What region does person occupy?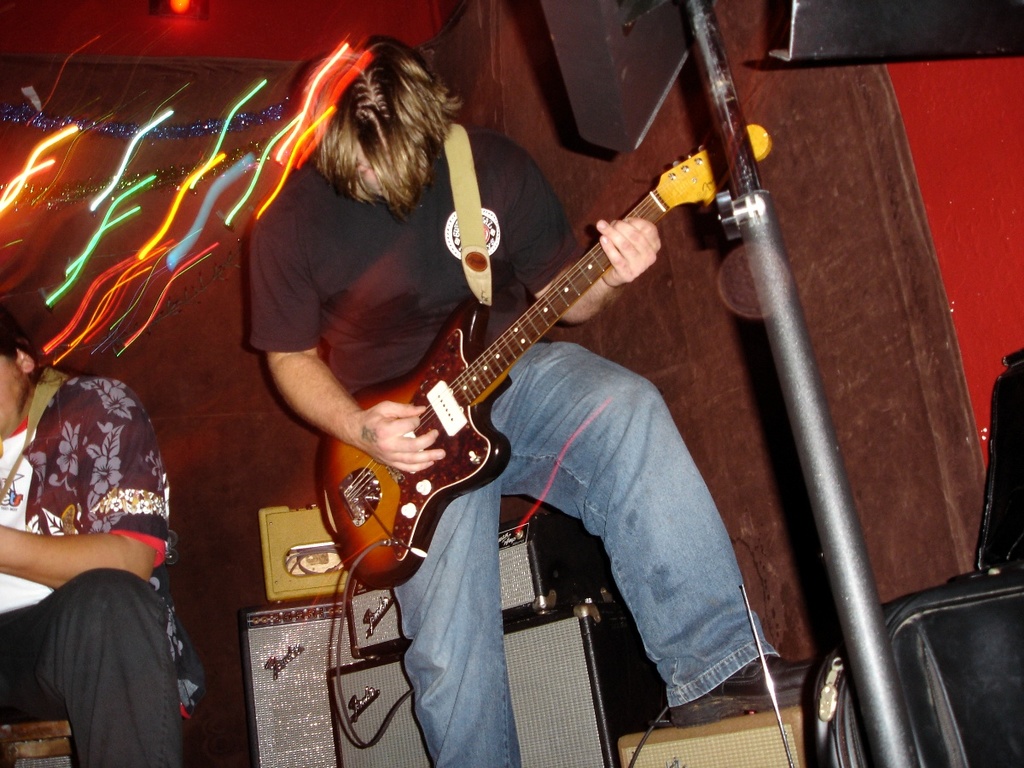
(x1=0, y1=297, x2=214, y2=767).
